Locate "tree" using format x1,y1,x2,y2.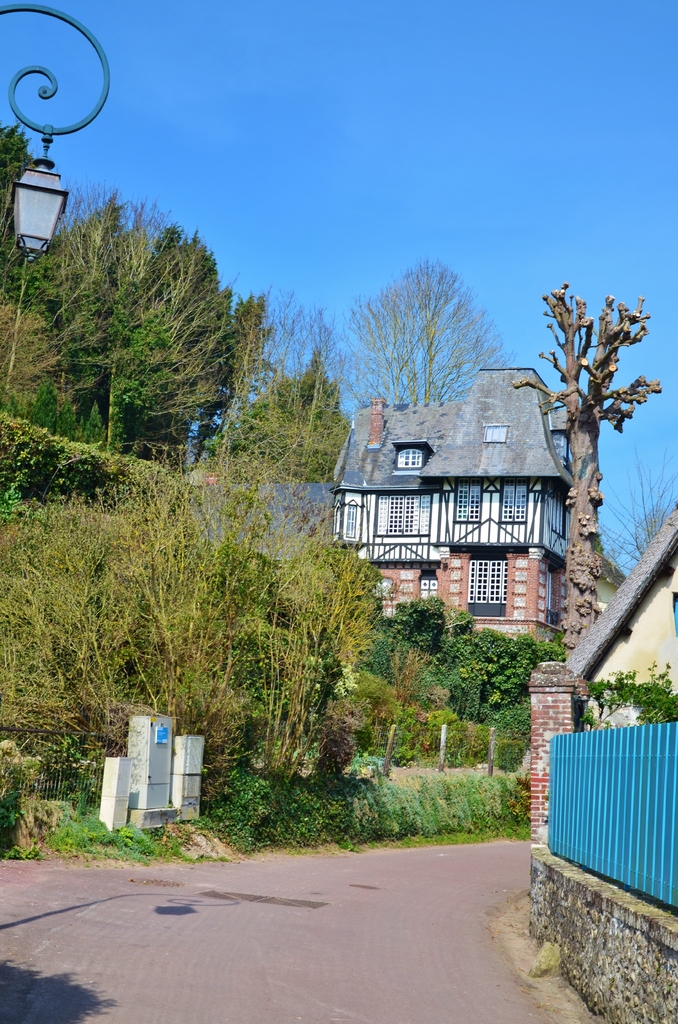
503,273,664,659.
